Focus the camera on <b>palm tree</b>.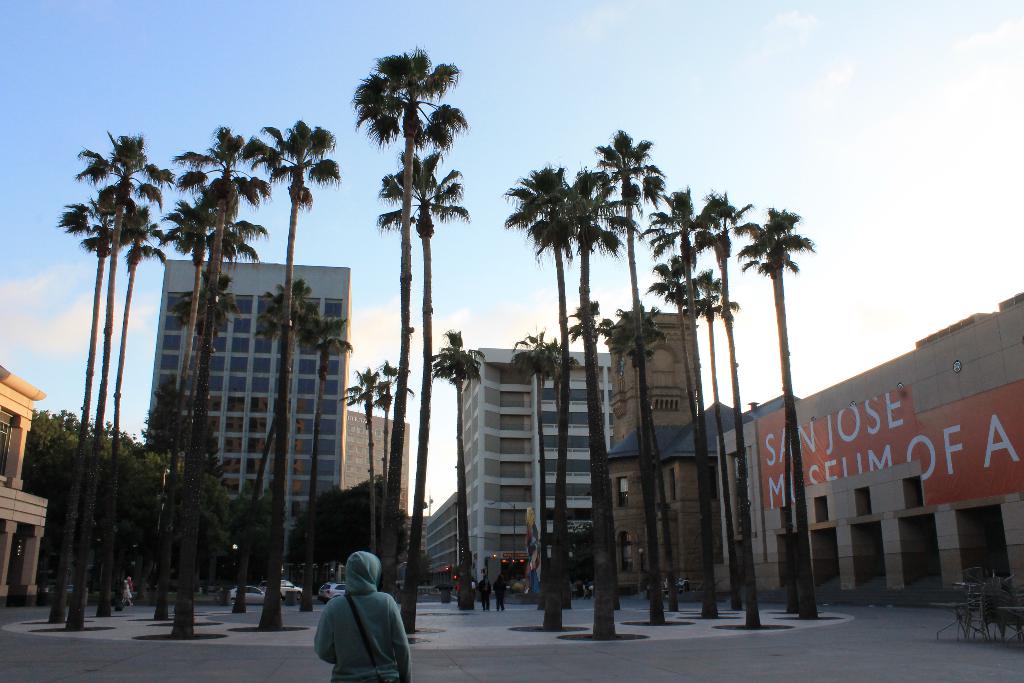
Focus region: region(355, 49, 467, 609).
